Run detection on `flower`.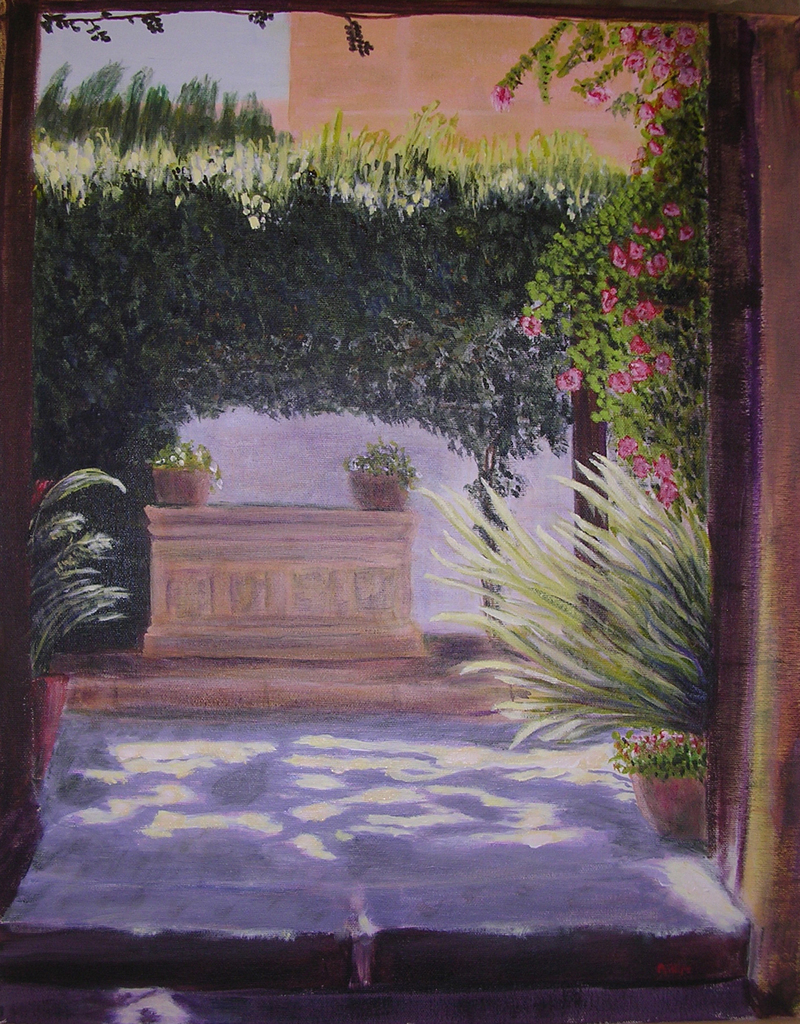
Result: box=[633, 220, 650, 239].
